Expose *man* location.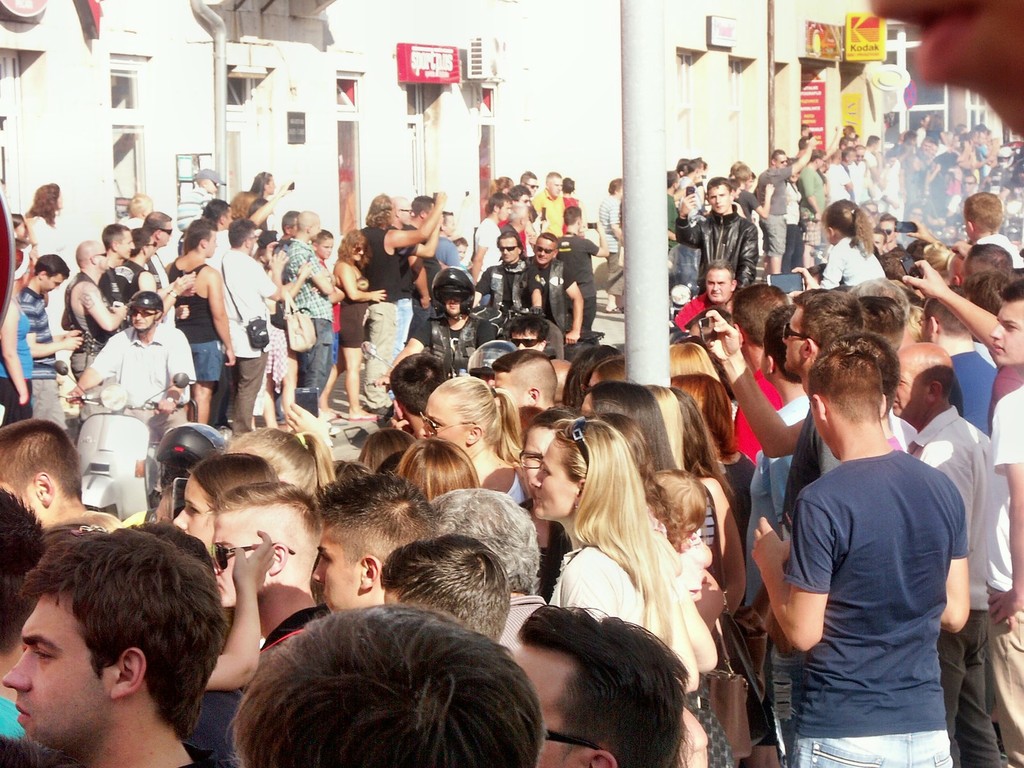
Exposed at box(762, 135, 820, 269).
